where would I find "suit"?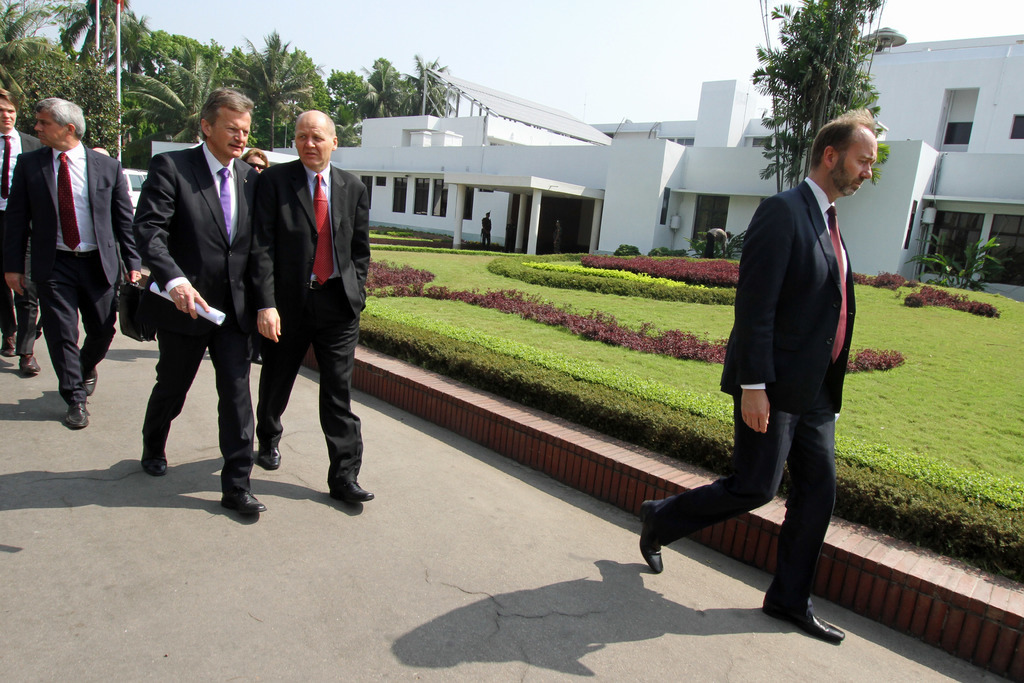
At bbox=(150, 103, 285, 494).
